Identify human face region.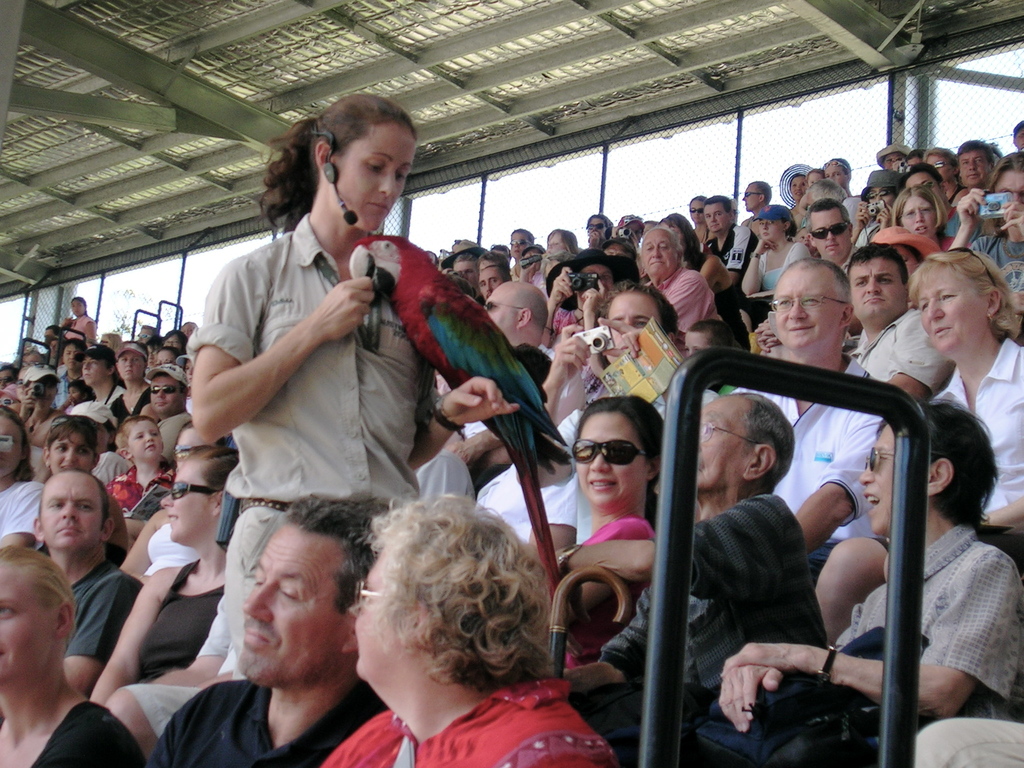
Region: box(114, 349, 141, 384).
